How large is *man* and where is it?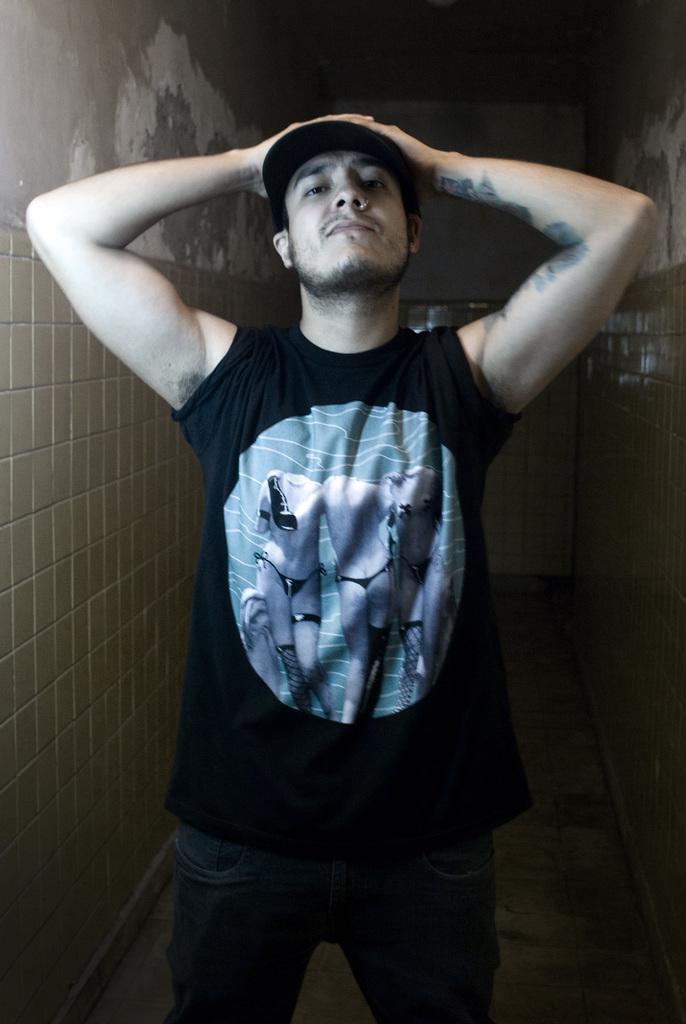
Bounding box: BBox(47, 86, 625, 1023).
